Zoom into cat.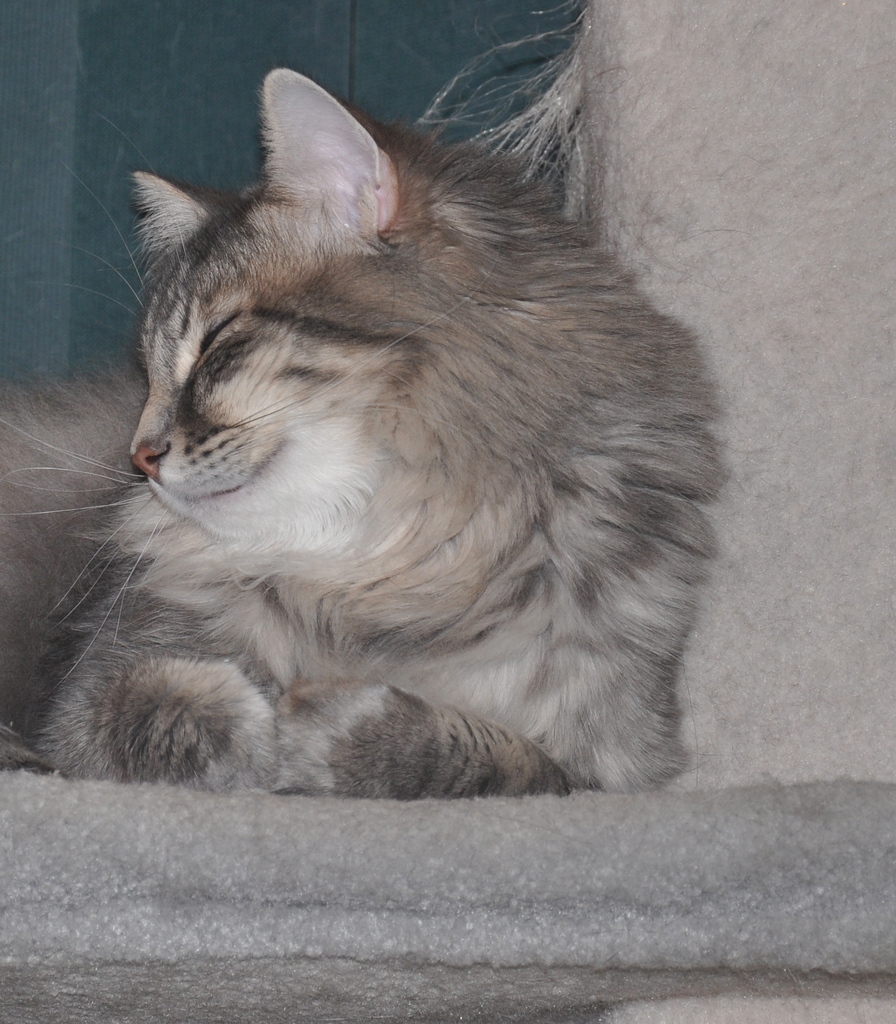
Zoom target: rect(1, 60, 732, 803).
